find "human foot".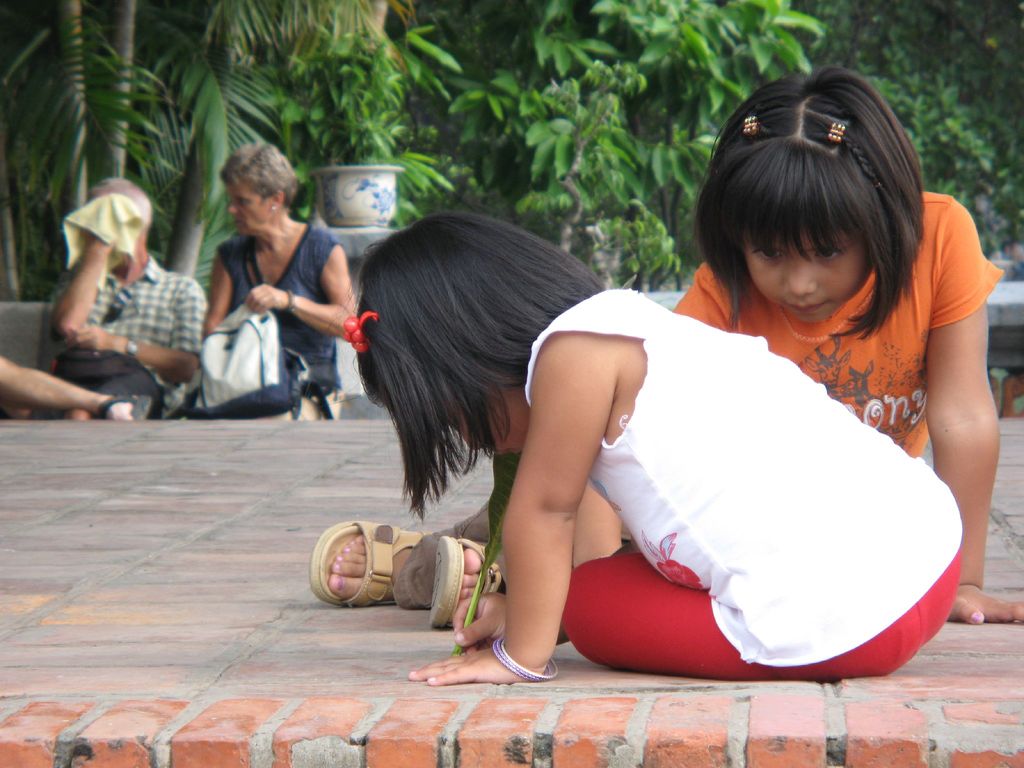
452:536:513:619.
